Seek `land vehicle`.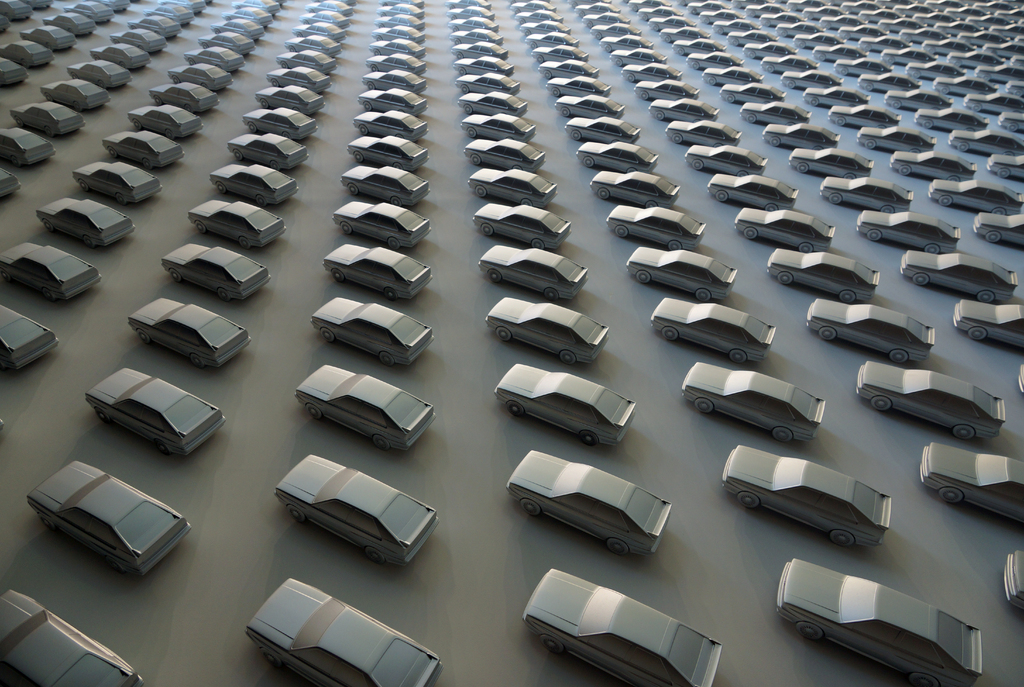
973 65 1023 81.
